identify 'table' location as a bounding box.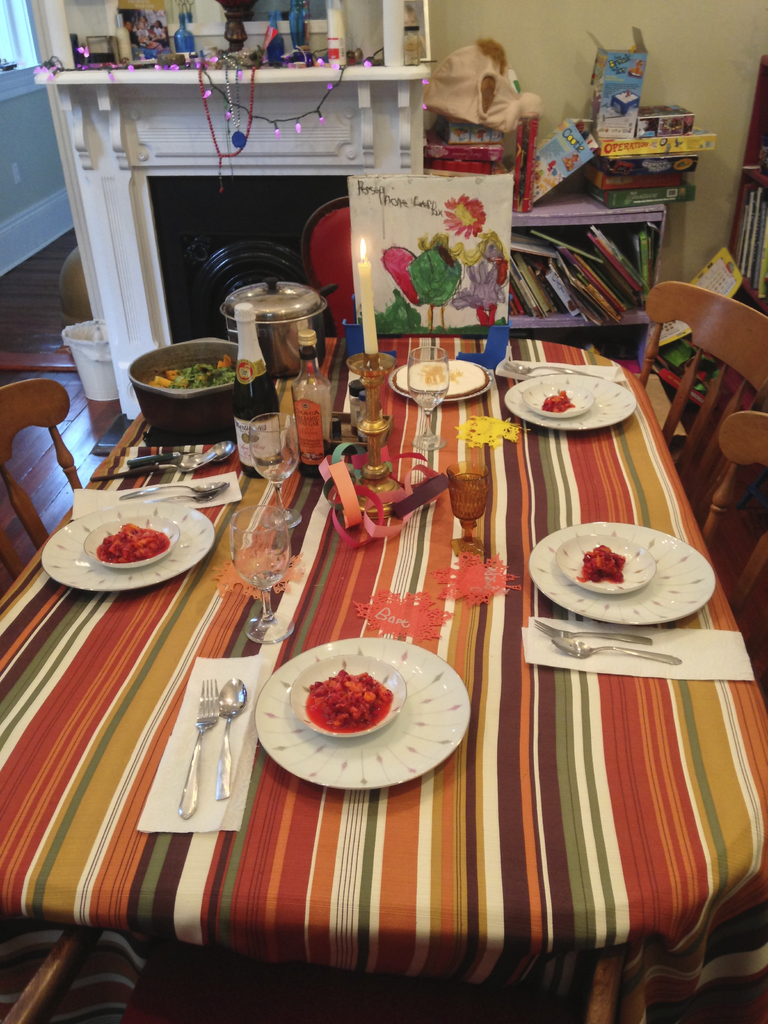
16:324:733:1002.
